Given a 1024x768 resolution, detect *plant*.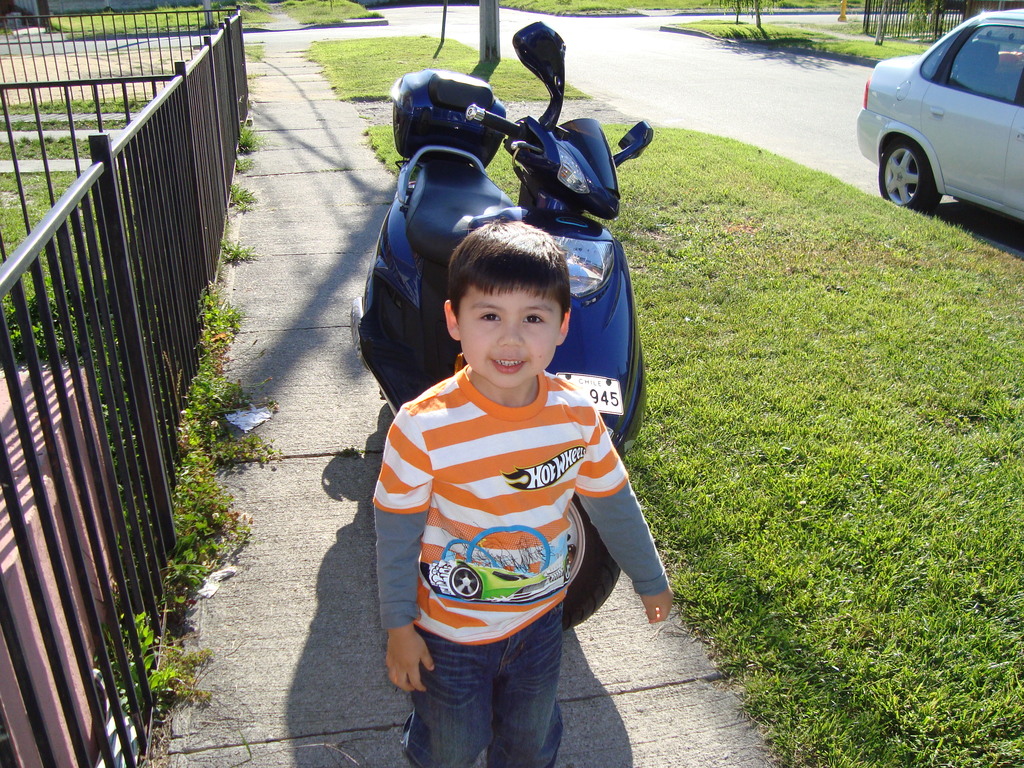
209, 240, 259, 274.
